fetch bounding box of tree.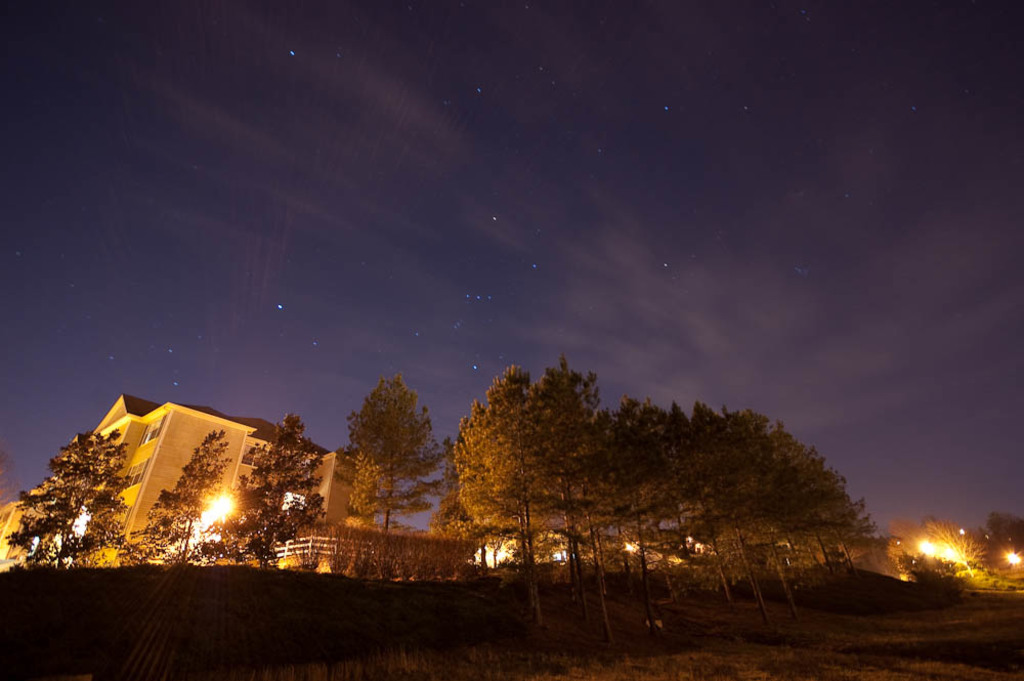
Bbox: l=0, t=420, r=145, b=569.
